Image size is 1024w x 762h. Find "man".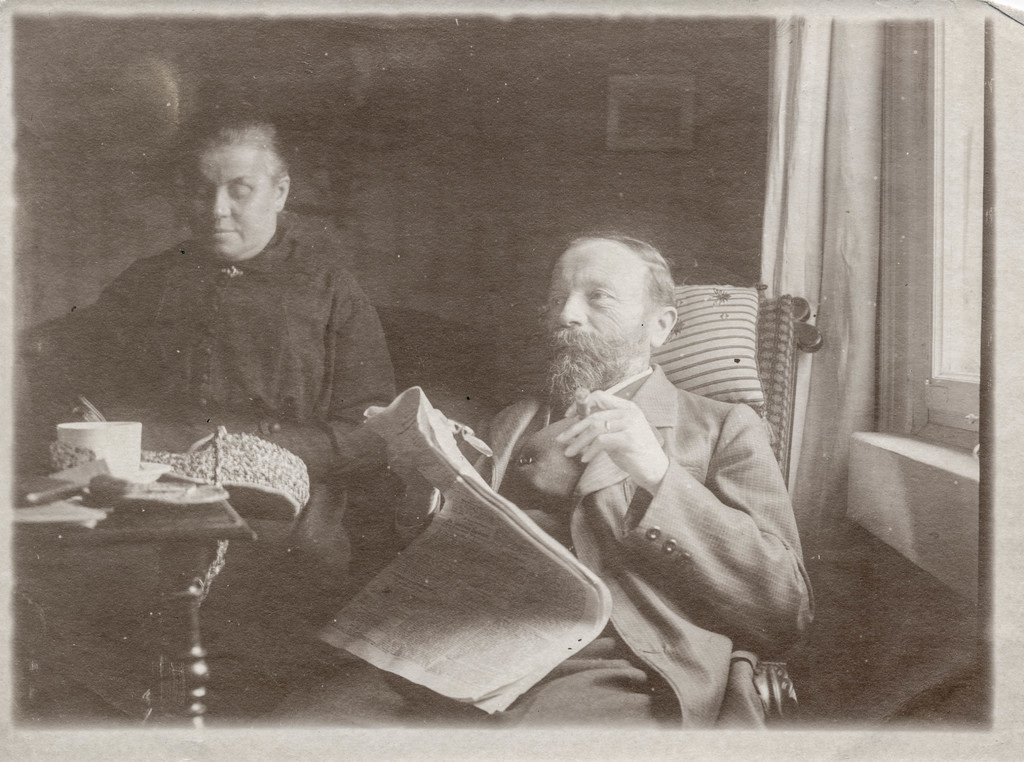
254, 229, 814, 727.
